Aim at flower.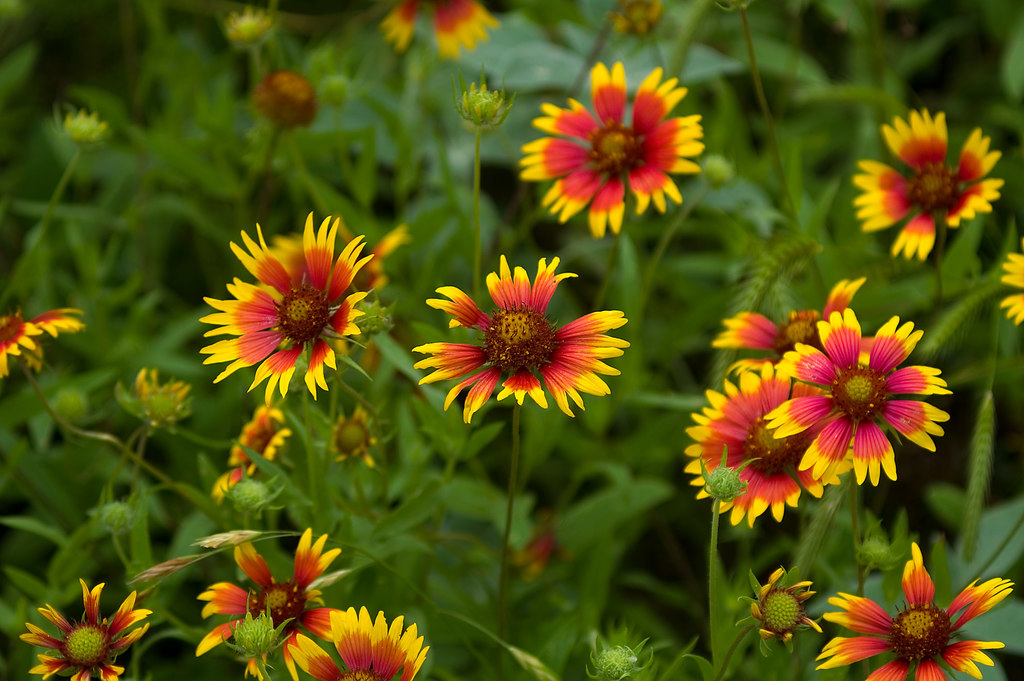
Aimed at {"x1": 379, "y1": 0, "x2": 499, "y2": 62}.
